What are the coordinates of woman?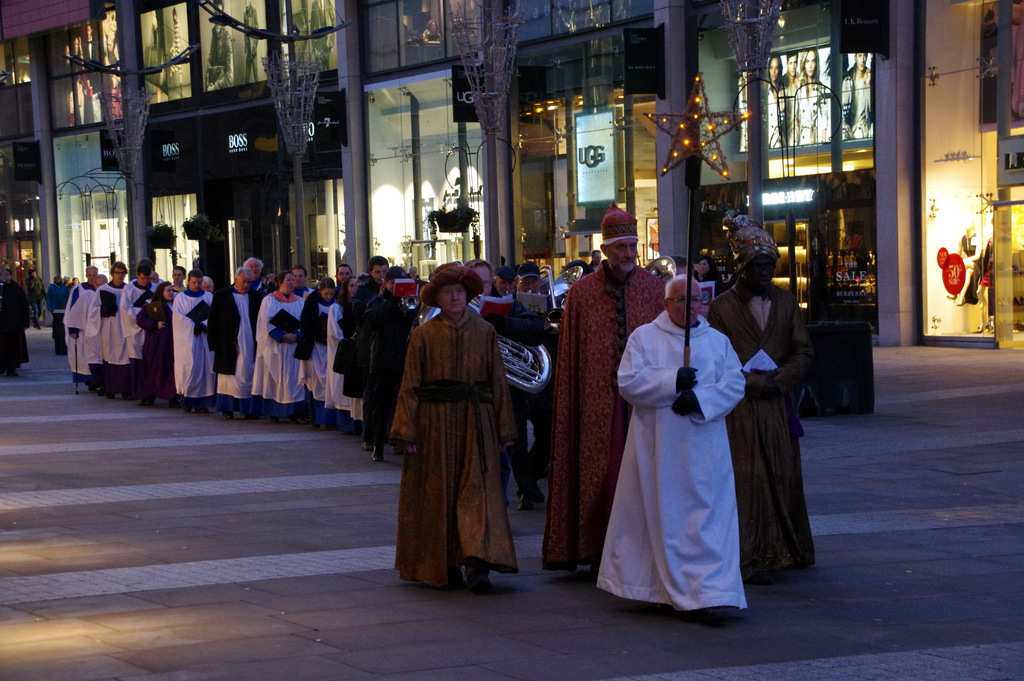
x1=138, y1=280, x2=188, y2=404.
